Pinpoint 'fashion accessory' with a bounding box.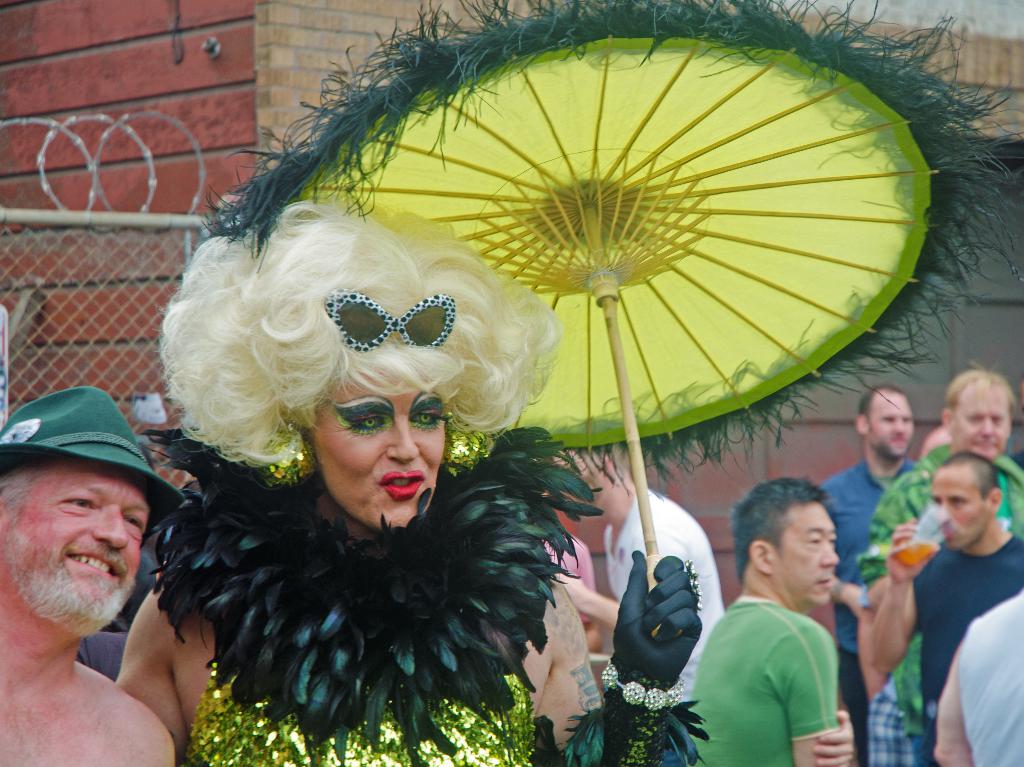
crop(0, 387, 186, 526).
